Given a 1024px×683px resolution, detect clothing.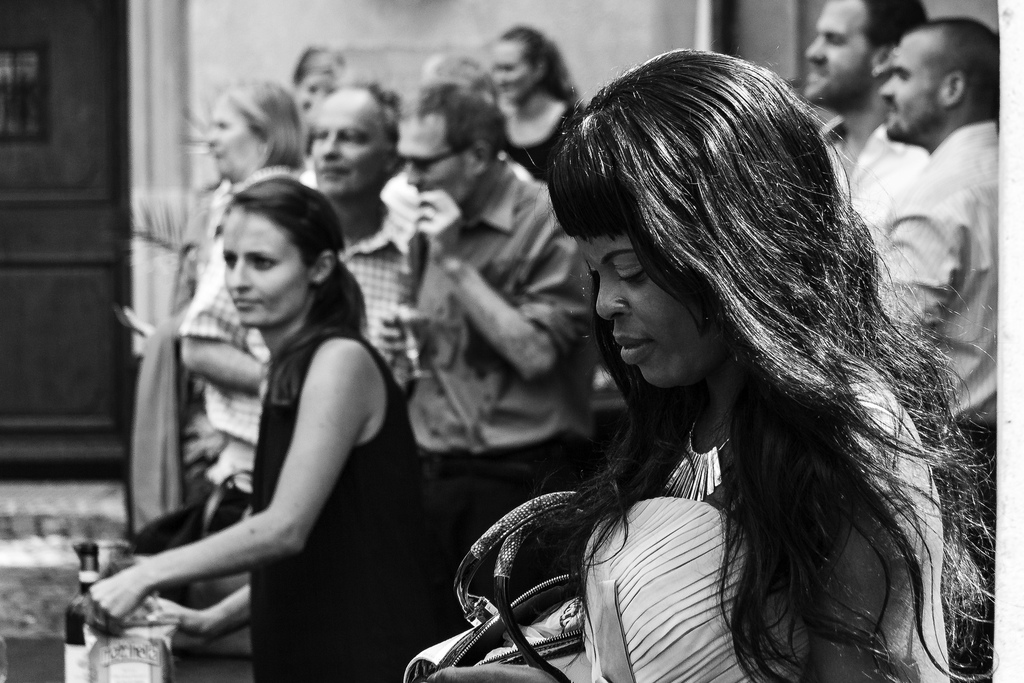
<region>811, 106, 924, 254</region>.
